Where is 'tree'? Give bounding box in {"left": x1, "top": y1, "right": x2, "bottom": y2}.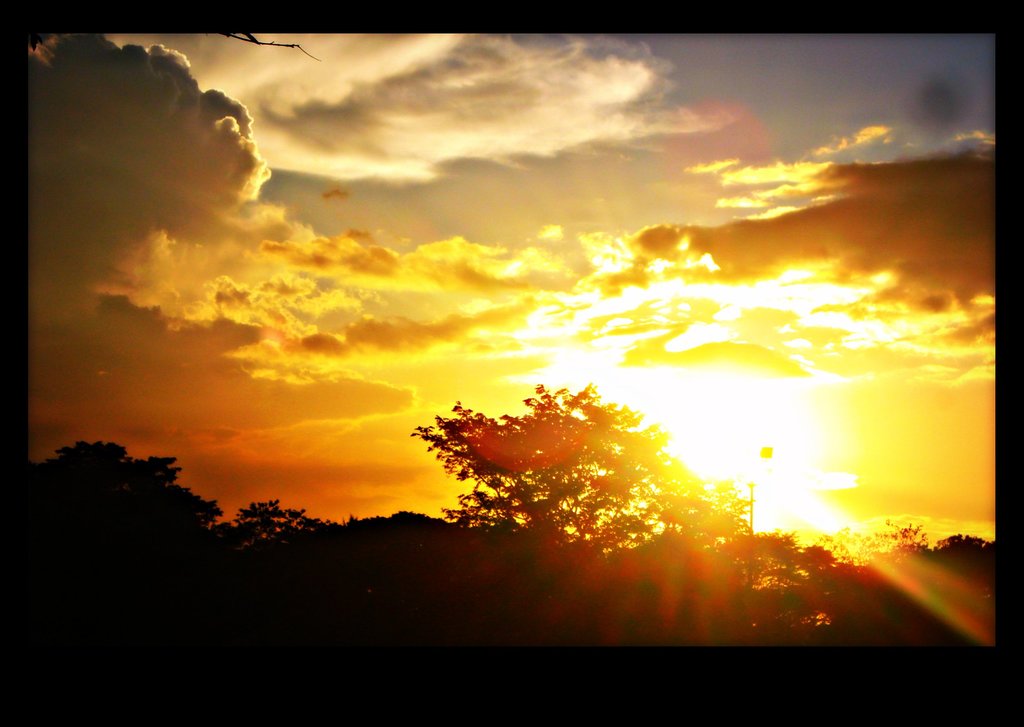
{"left": 401, "top": 373, "right": 752, "bottom": 572}.
